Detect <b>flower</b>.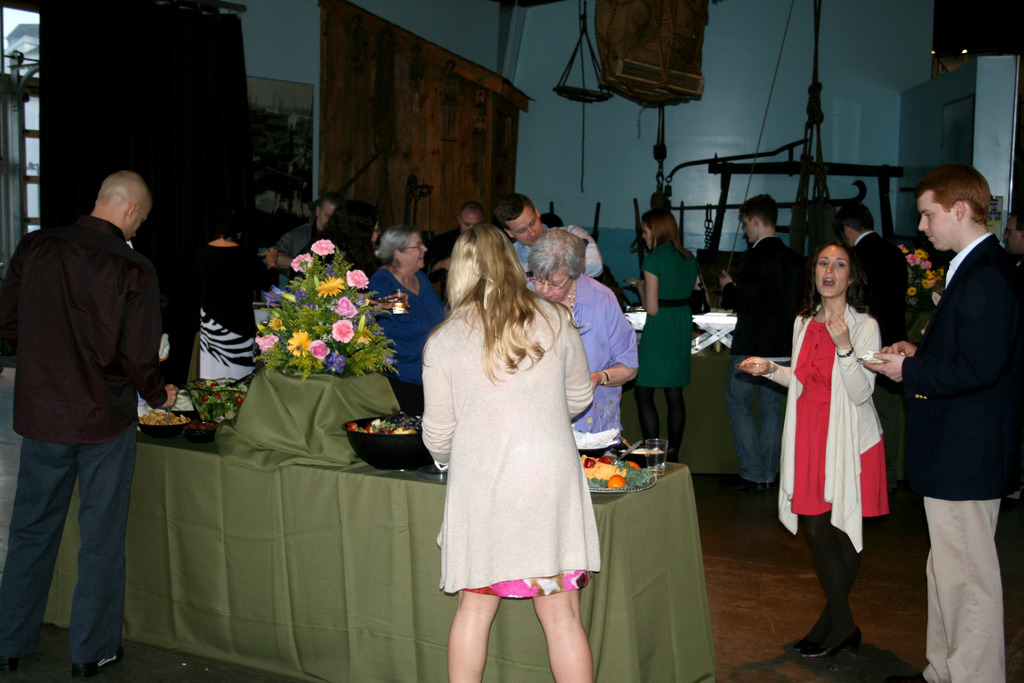
Detected at locate(383, 358, 396, 366).
